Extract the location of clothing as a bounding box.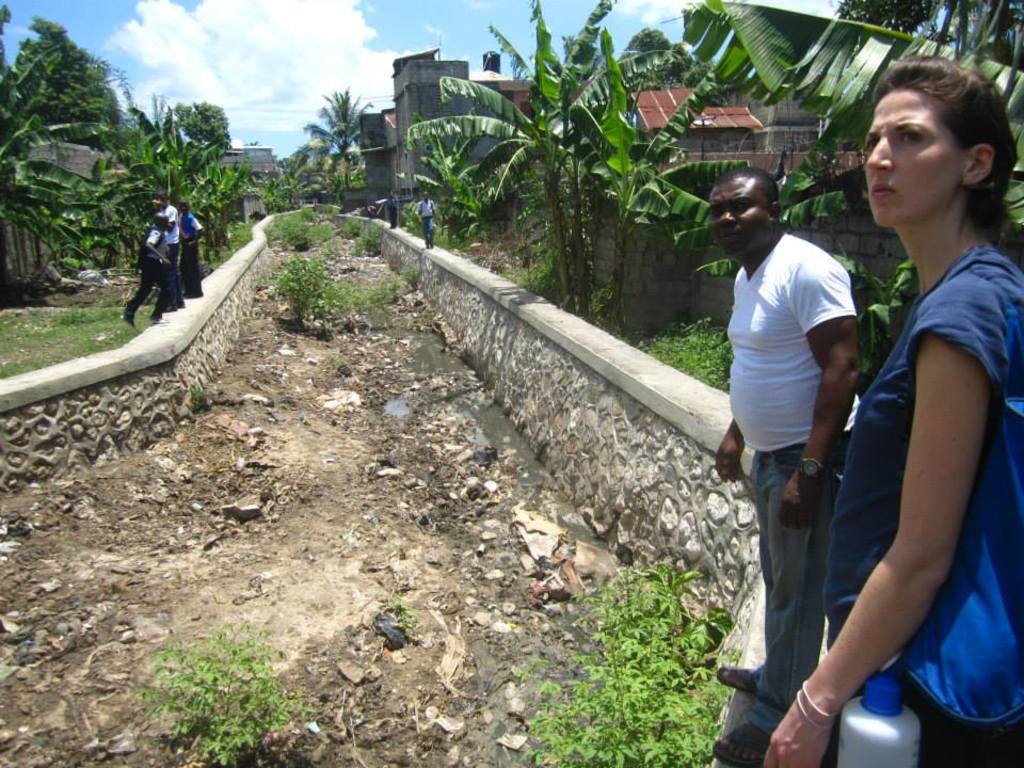
pyautogui.locateOnScreen(418, 201, 437, 246).
